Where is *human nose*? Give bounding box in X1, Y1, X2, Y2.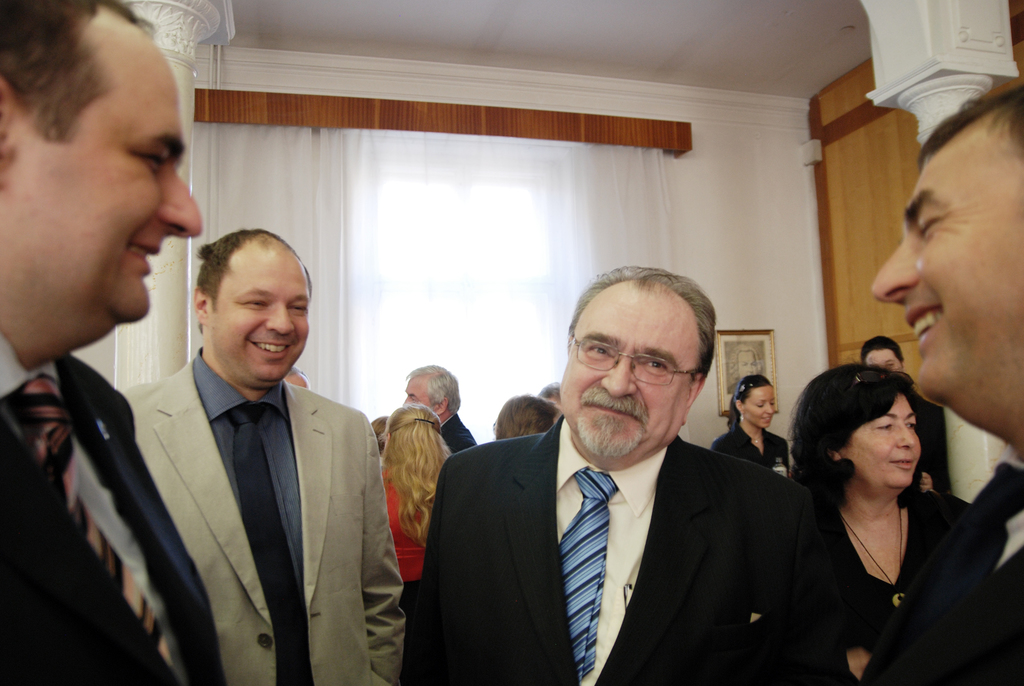
268, 304, 292, 335.
